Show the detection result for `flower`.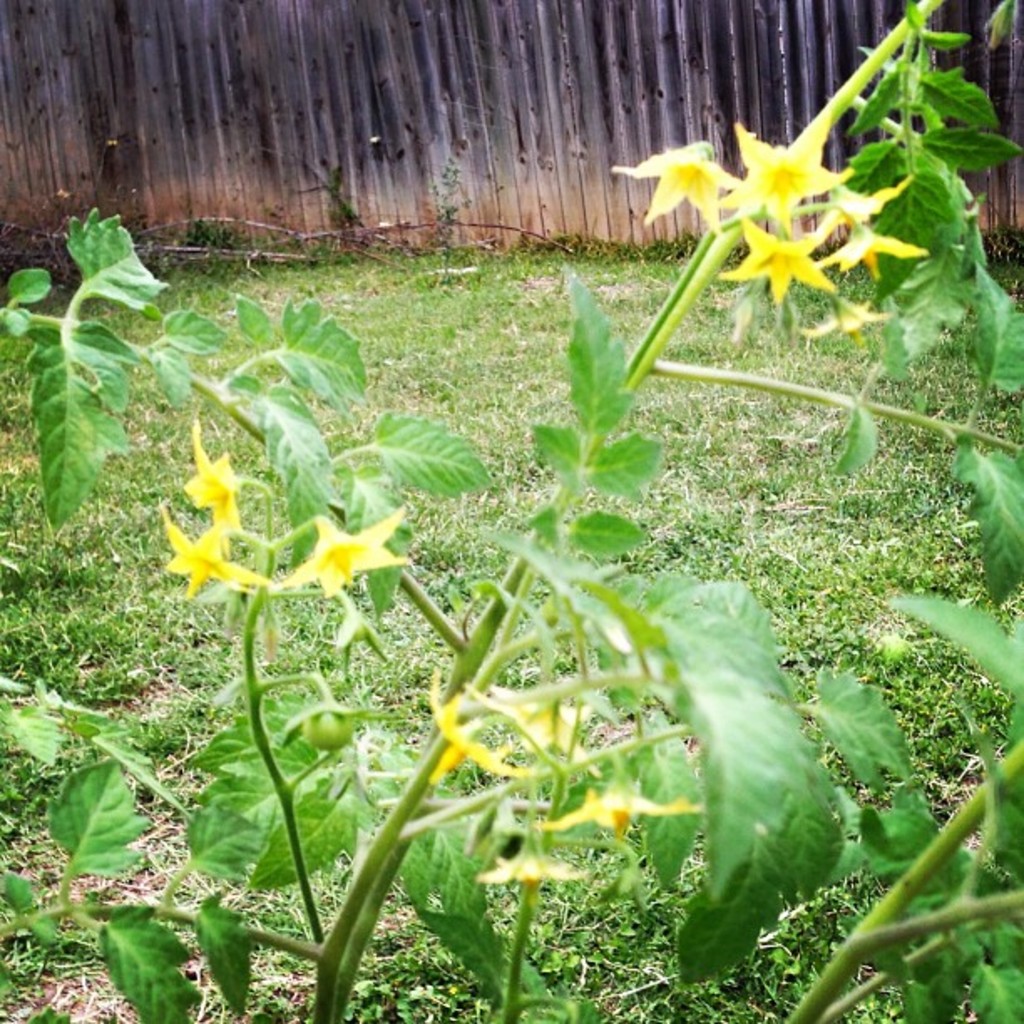
[840, 211, 922, 283].
